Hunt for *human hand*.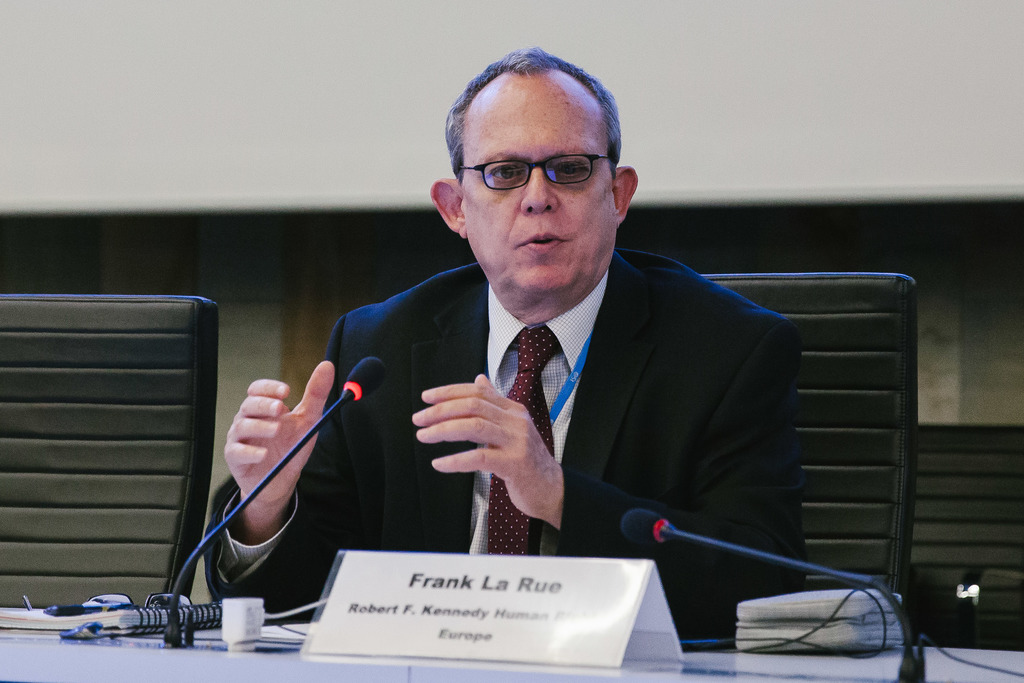
Hunted down at {"left": 223, "top": 358, "right": 335, "bottom": 514}.
